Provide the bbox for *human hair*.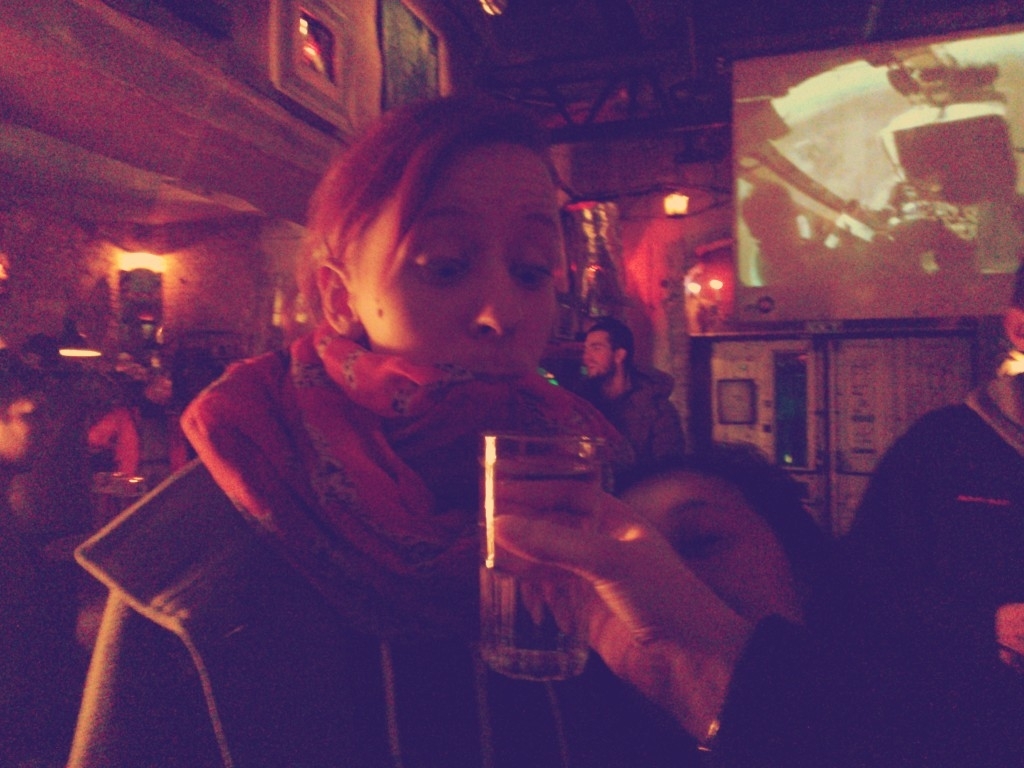
box=[617, 435, 828, 596].
